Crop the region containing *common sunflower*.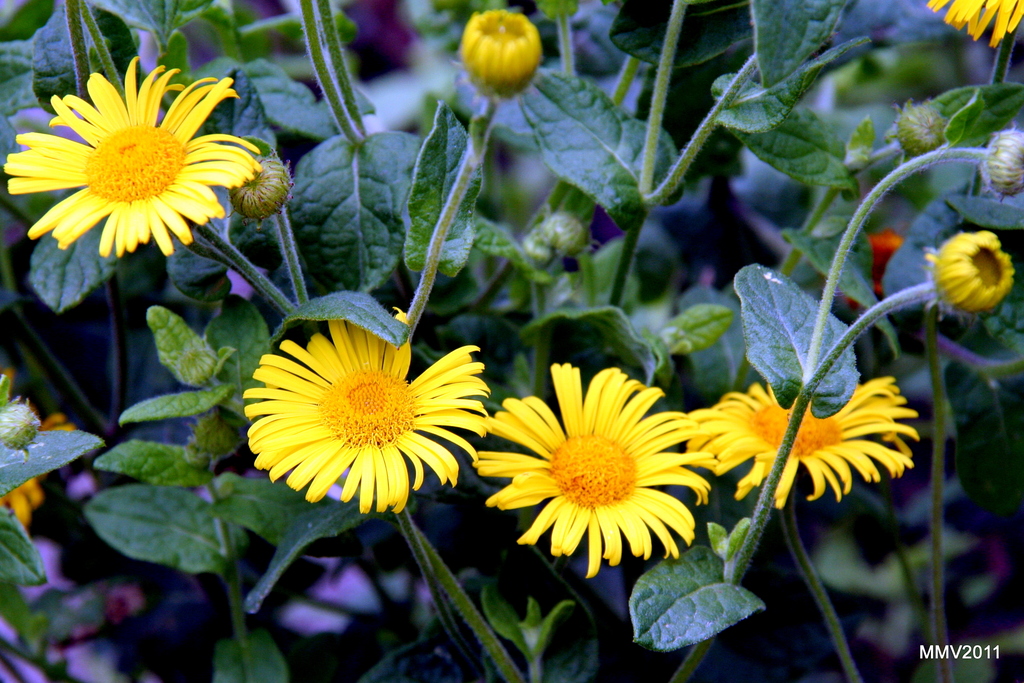
Crop region: 686, 374, 915, 507.
